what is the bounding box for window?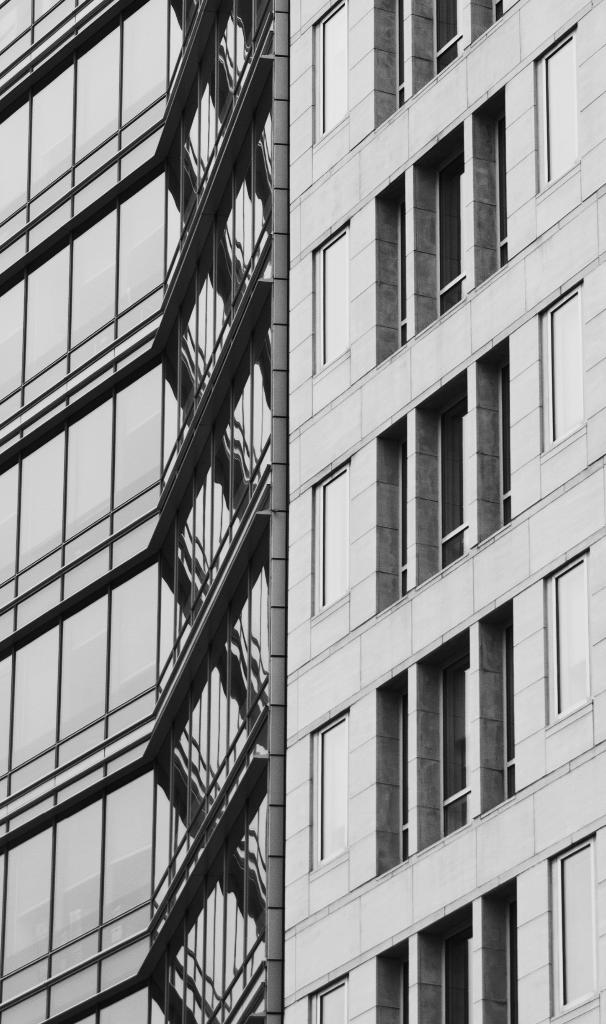
left=370, top=0, right=509, bottom=118.
